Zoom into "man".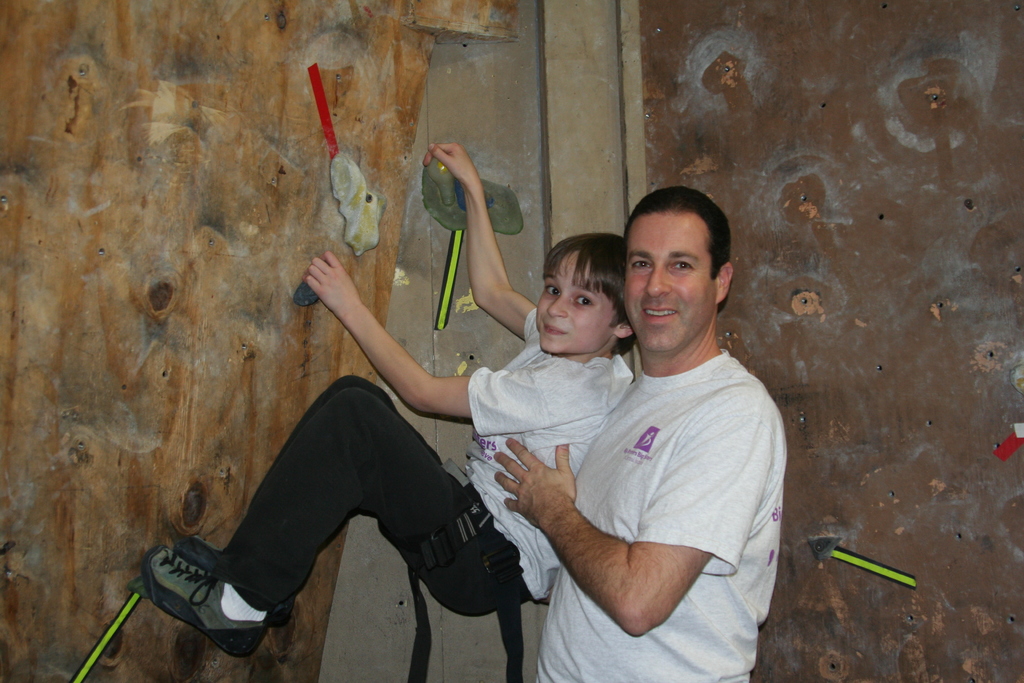
Zoom target: bbox(525, 176, 804, 682).
